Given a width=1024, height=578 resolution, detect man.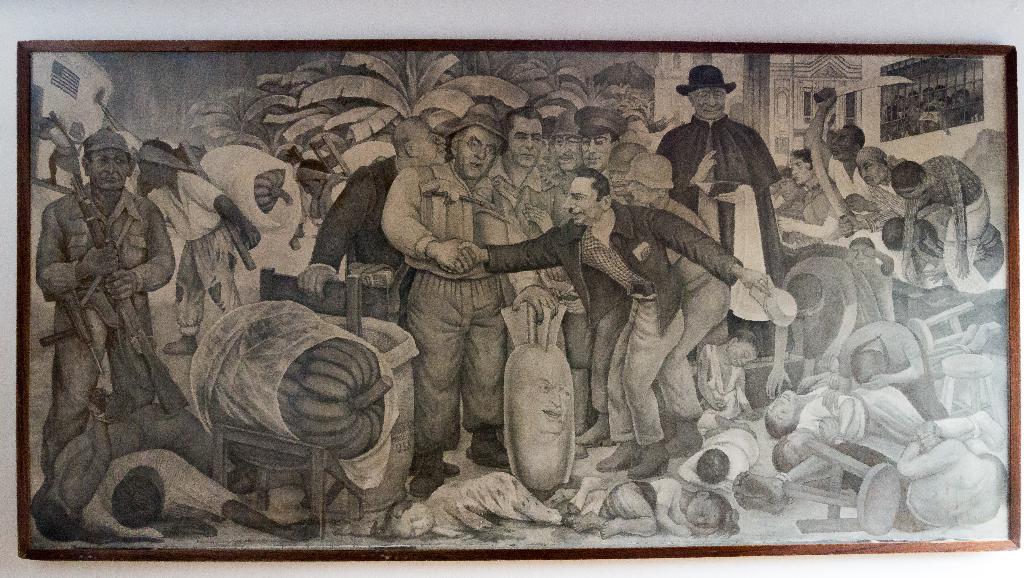
bbox(31, 129, 180, 514).
